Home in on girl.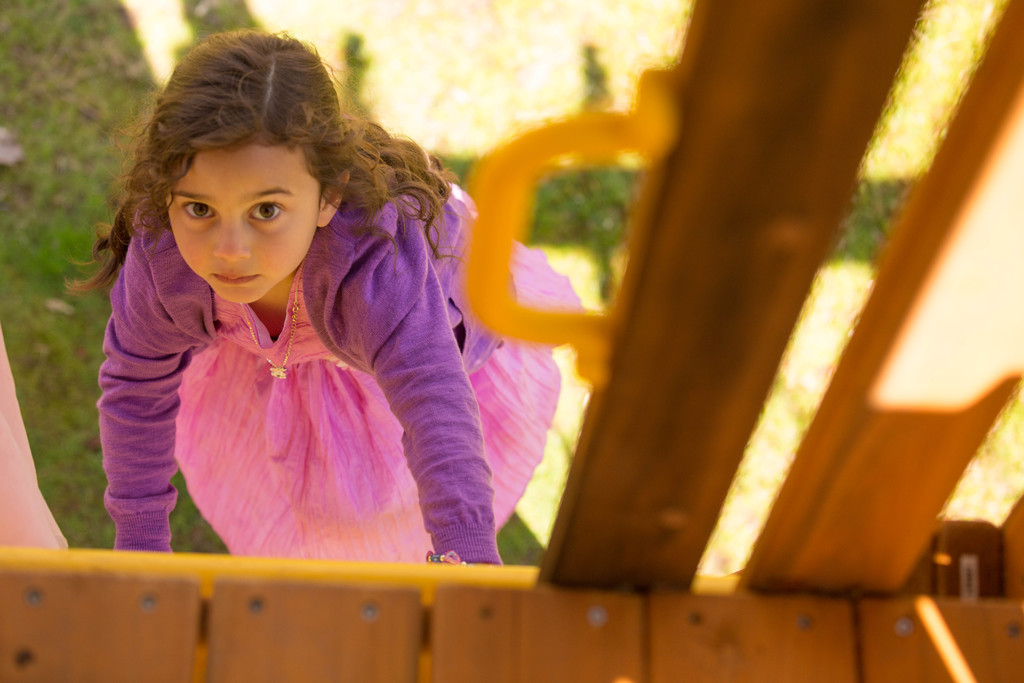
Homed in at x1=65, y1=31, x2=585, y2=564.
